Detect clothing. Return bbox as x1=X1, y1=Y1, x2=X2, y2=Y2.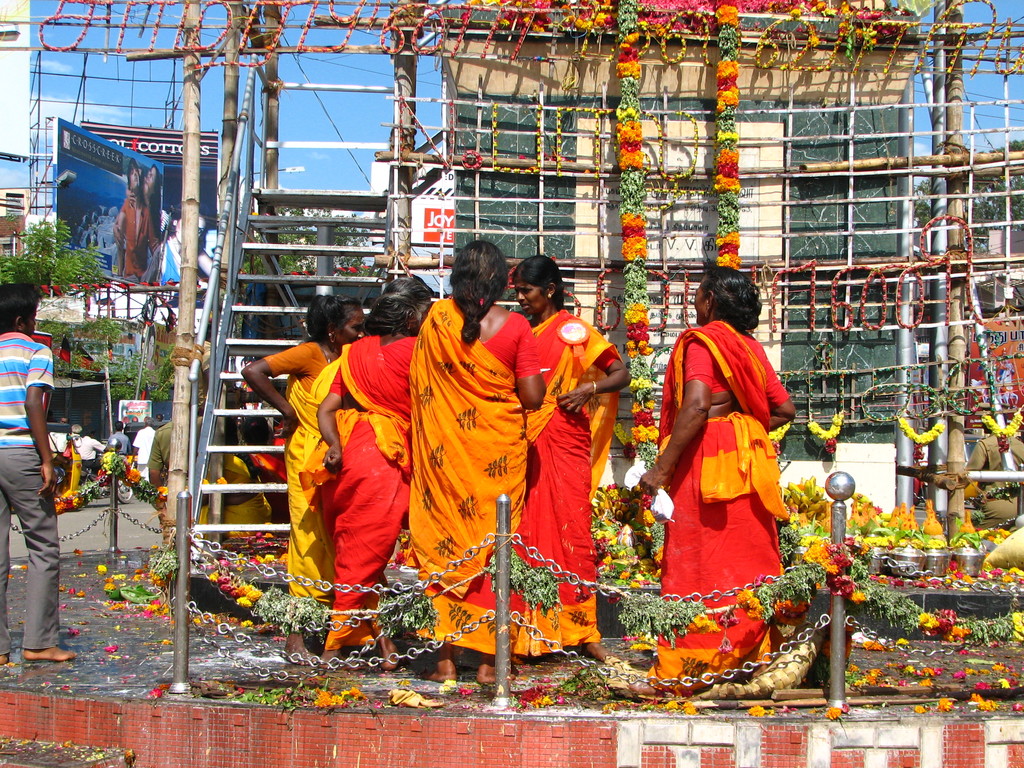
x1=513, y1=302, x2=629, y2=660.
